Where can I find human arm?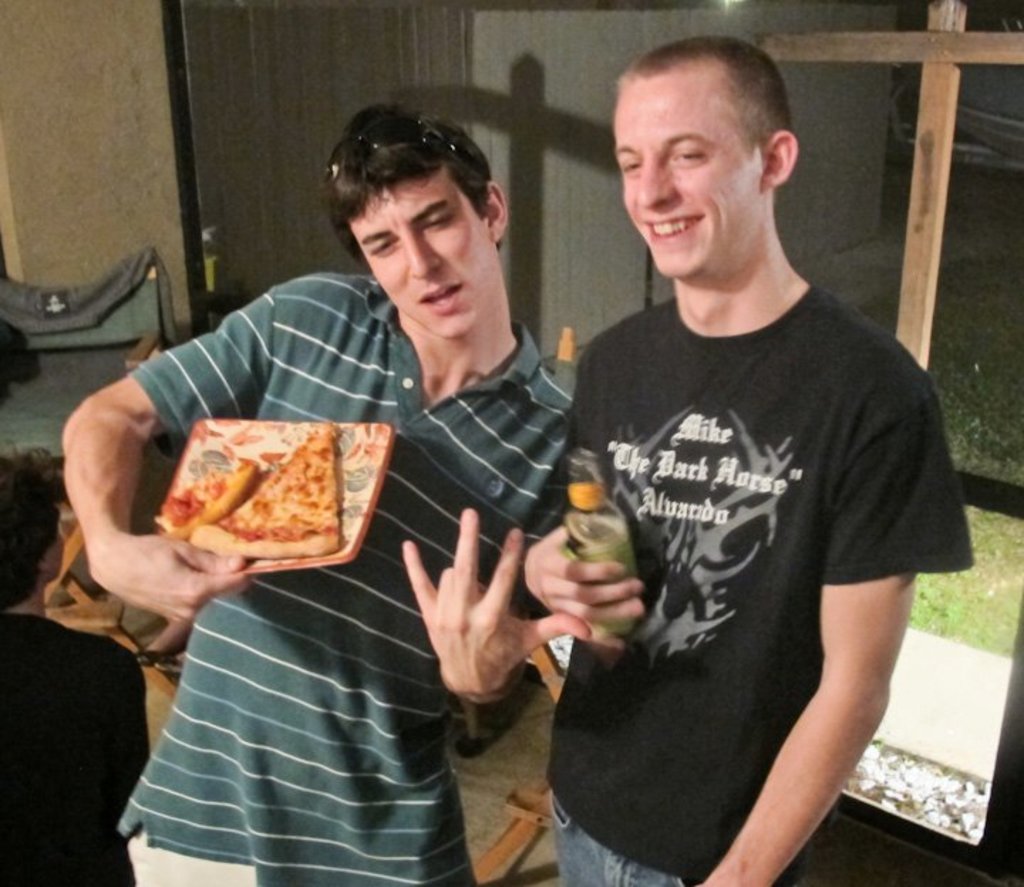
You can find it at (518,348,650,660).
